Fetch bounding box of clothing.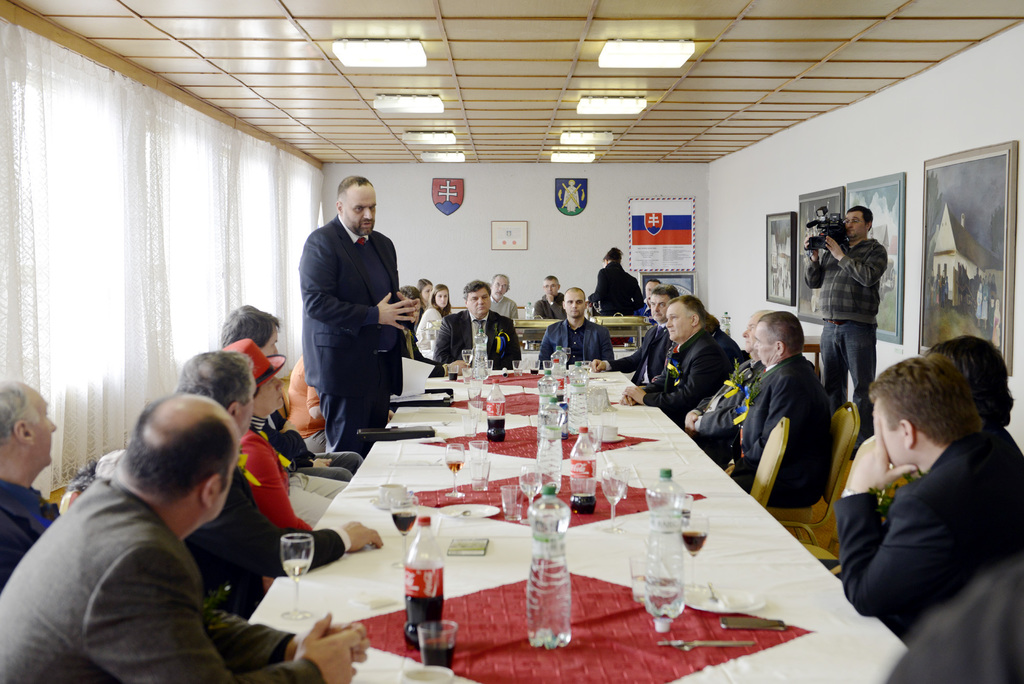
Bbox: locate(830, 427, 1023, 621).
